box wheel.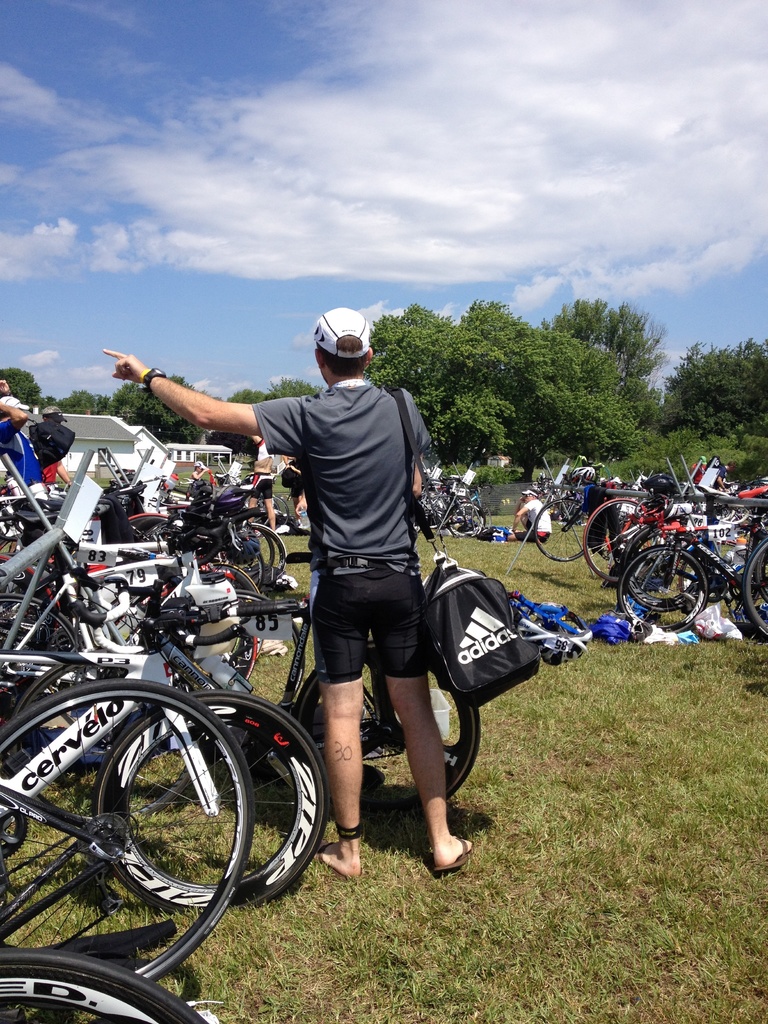
0,595,72,653.
